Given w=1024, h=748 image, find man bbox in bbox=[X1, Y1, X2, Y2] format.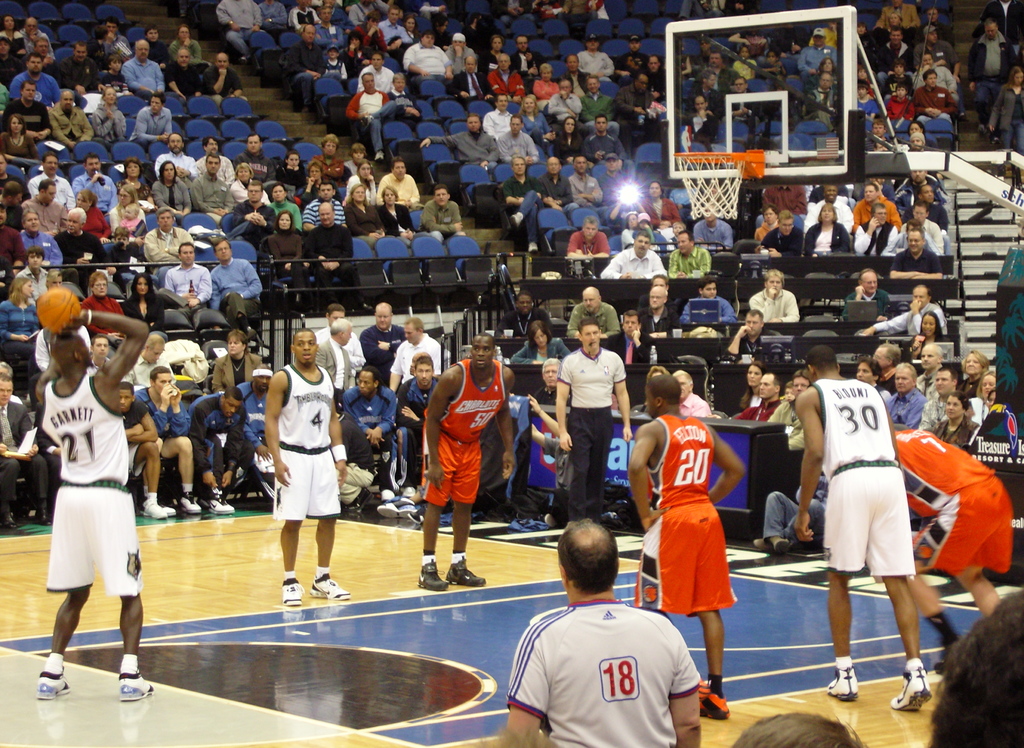
bbox=[500, 156, 546, 252].
